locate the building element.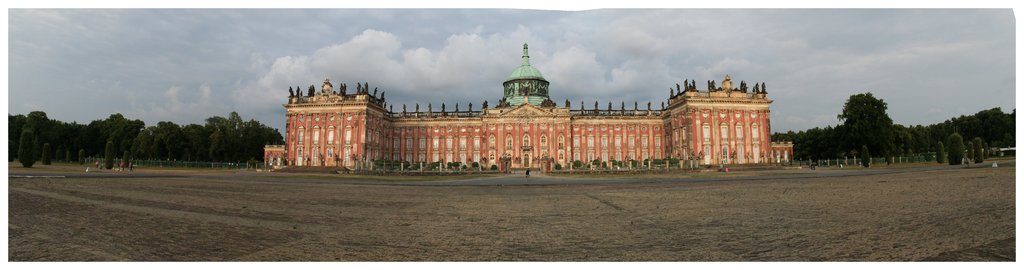
Element bbox: left=264, top=46, right=794, bottom=169.
